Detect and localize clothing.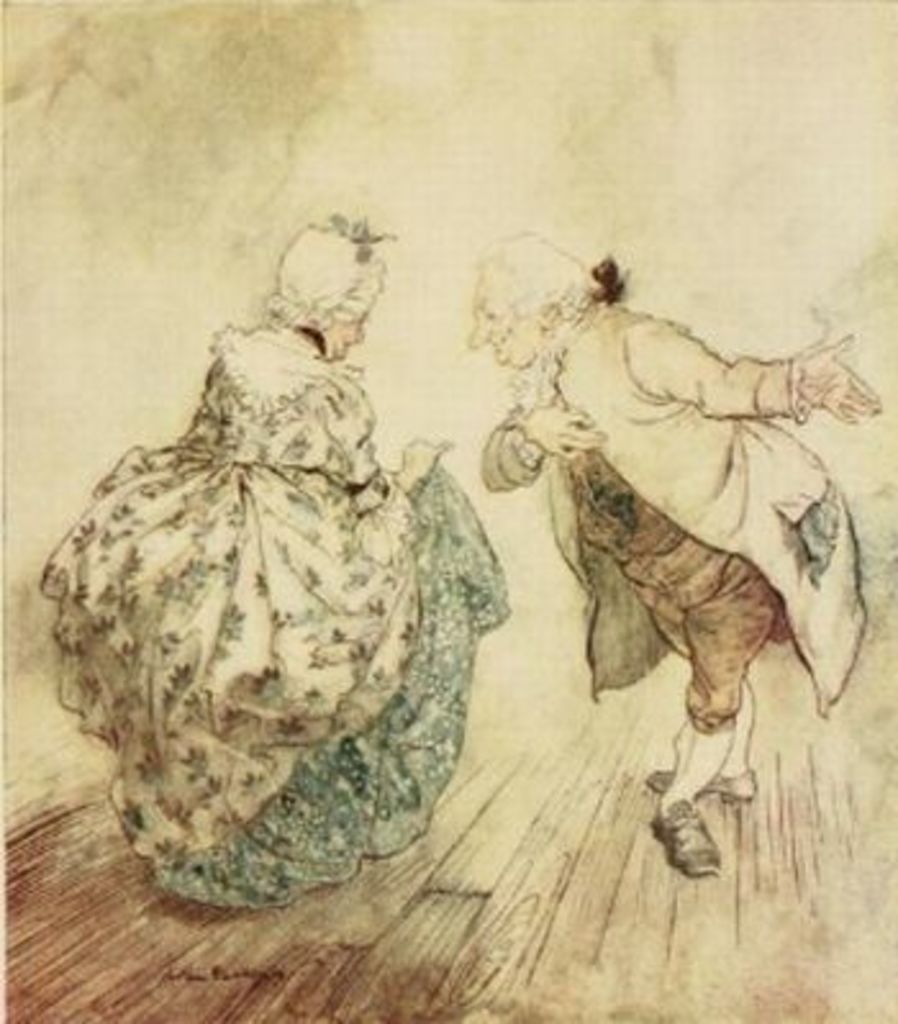
Localized at (left=38, top=316, right=513, bottom=914).
